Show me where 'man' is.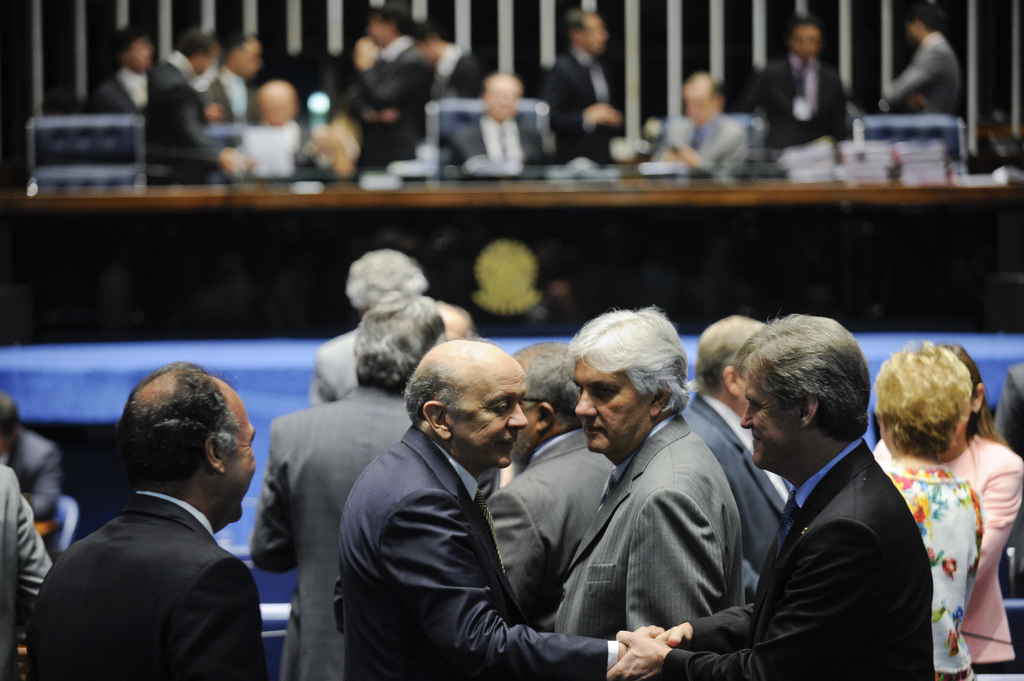
'man' is at Rect(204, 26, 264, 121).
